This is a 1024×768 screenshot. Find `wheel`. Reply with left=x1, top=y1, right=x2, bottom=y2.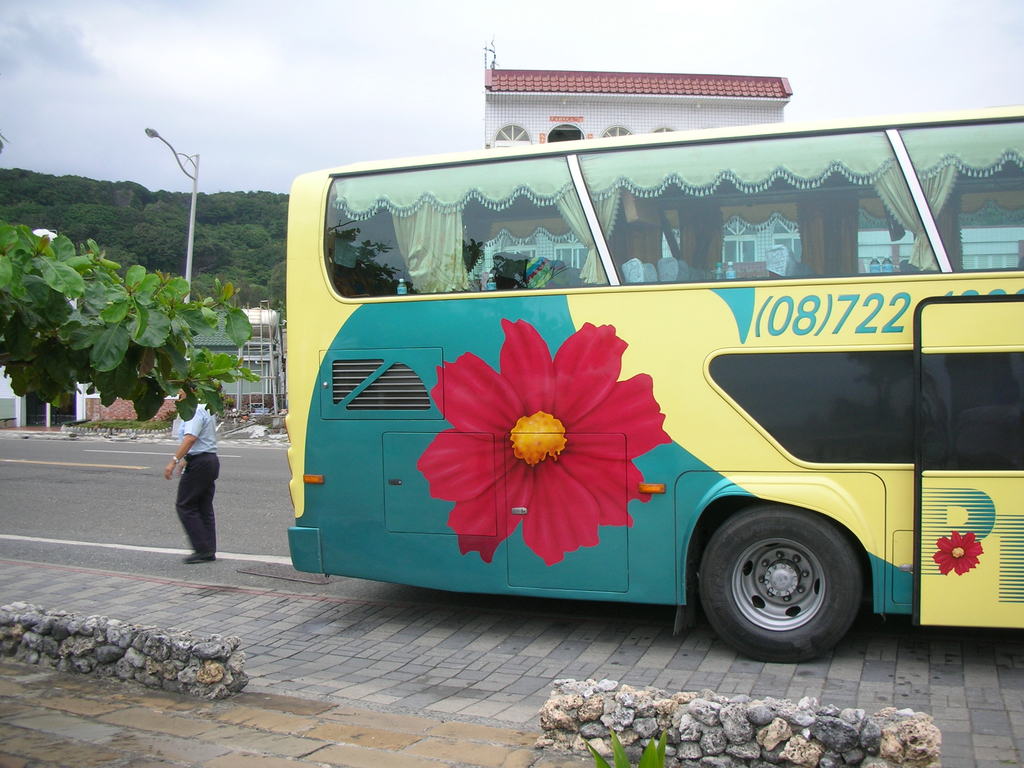
left=699, top=502, right=864, bottom=664.
